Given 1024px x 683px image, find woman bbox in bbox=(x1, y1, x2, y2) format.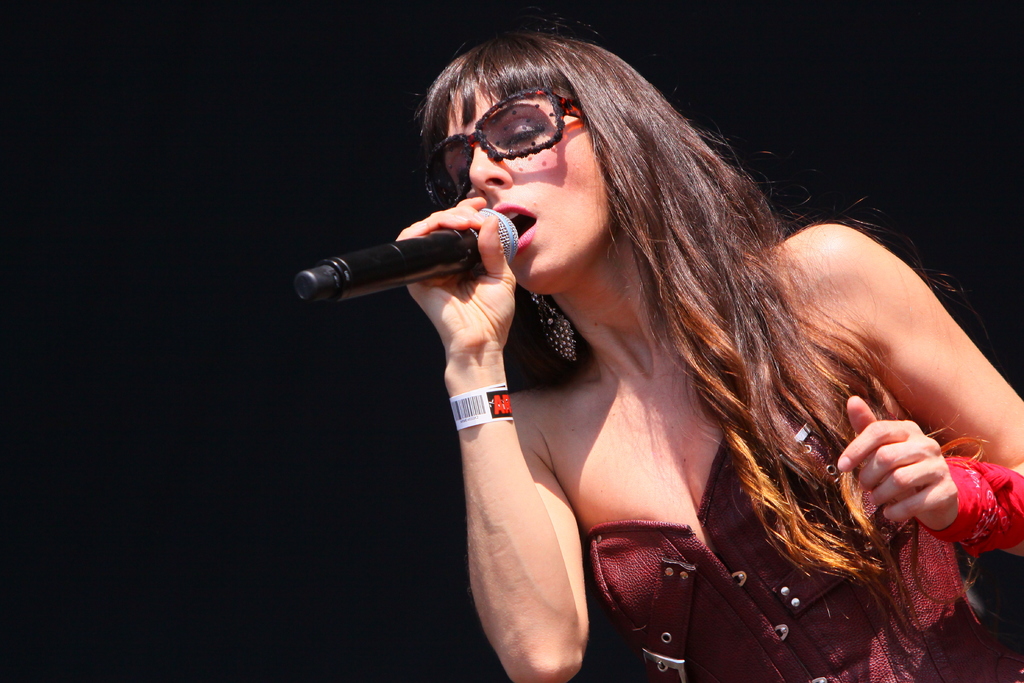
bbox=(469, 4, 1019, 682).
